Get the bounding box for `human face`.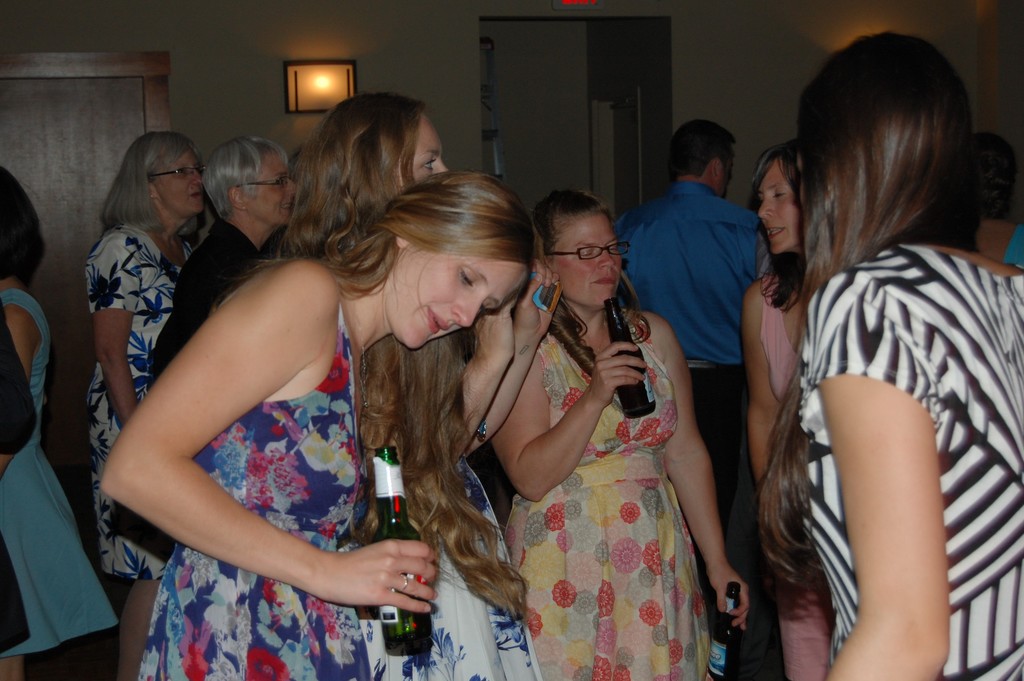
bbox=[398, 117, 448, 183].
